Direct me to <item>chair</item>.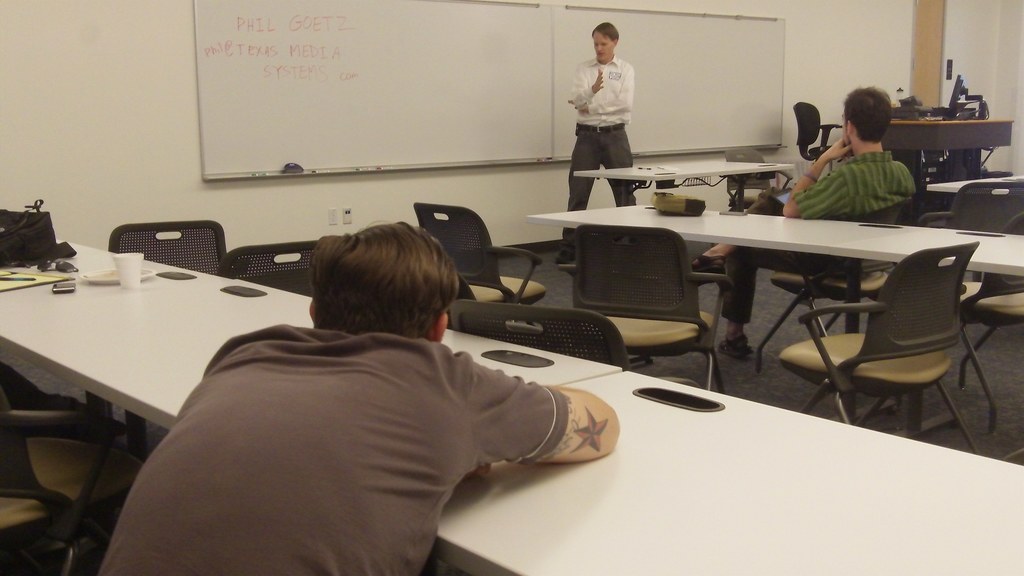
Direction: crop(221, 235, 317, 295).
